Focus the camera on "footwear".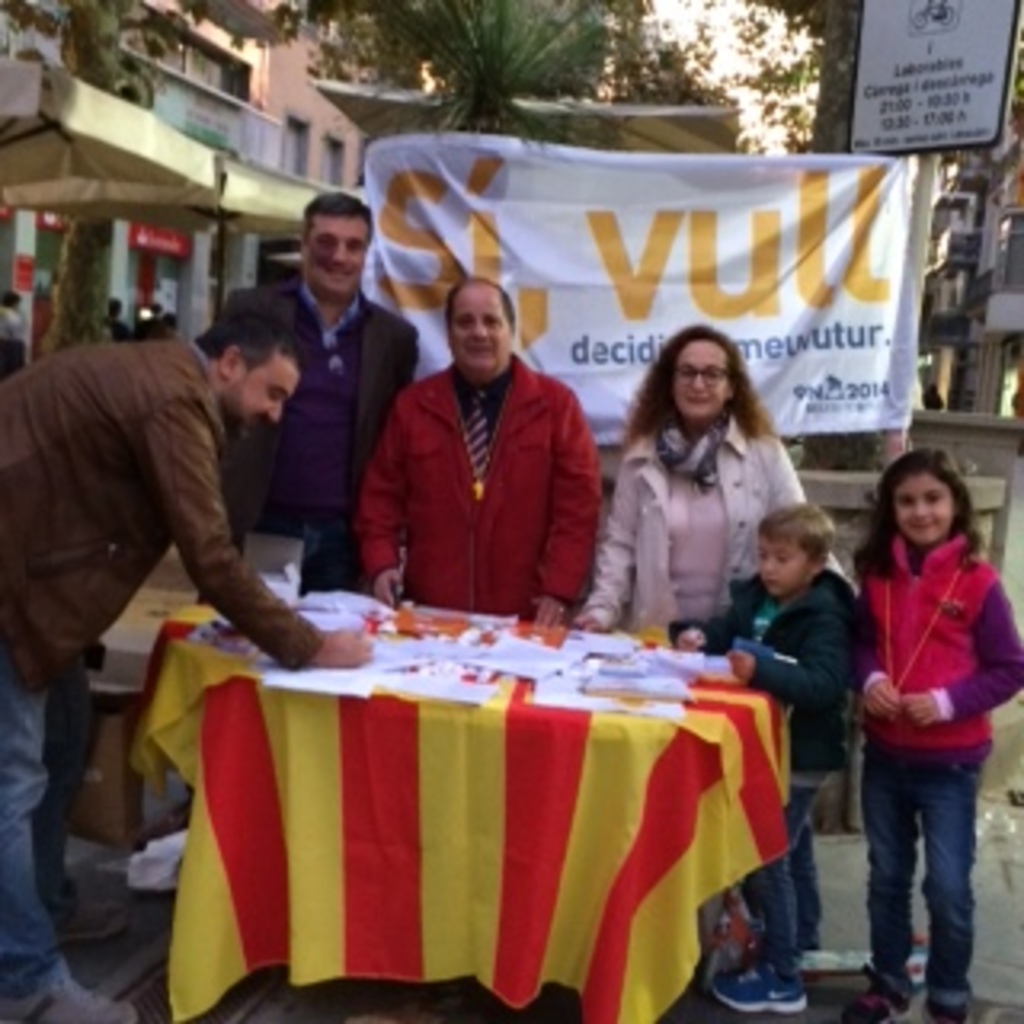
Focus region: 0/979/131/1021.
